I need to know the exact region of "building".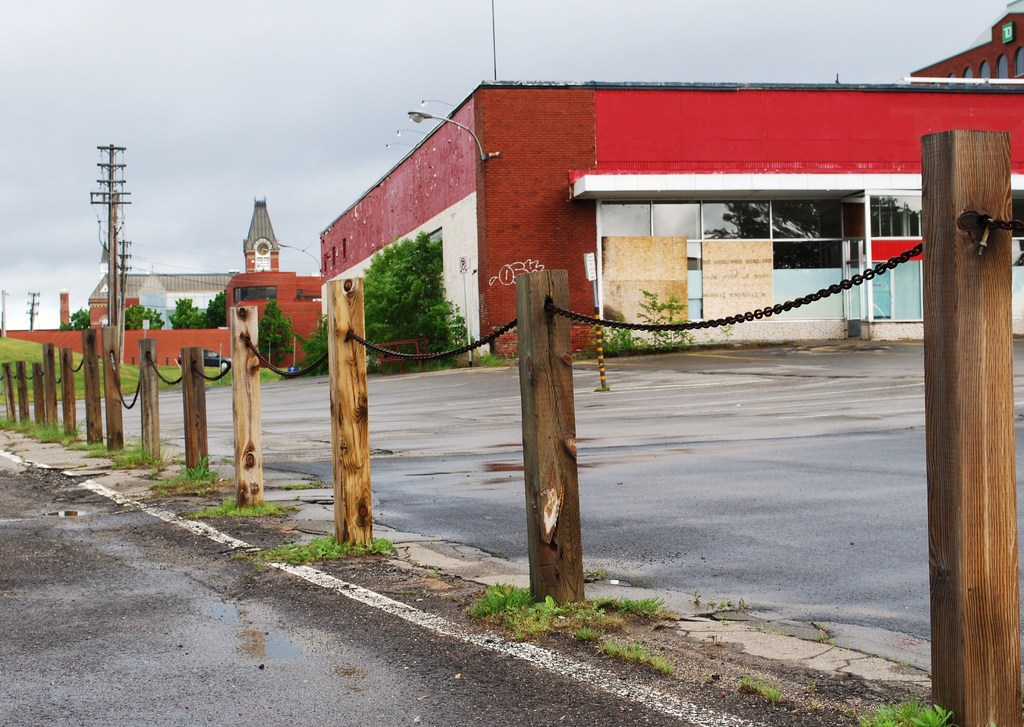
Region: bbox(226, 195, 323, 365).
